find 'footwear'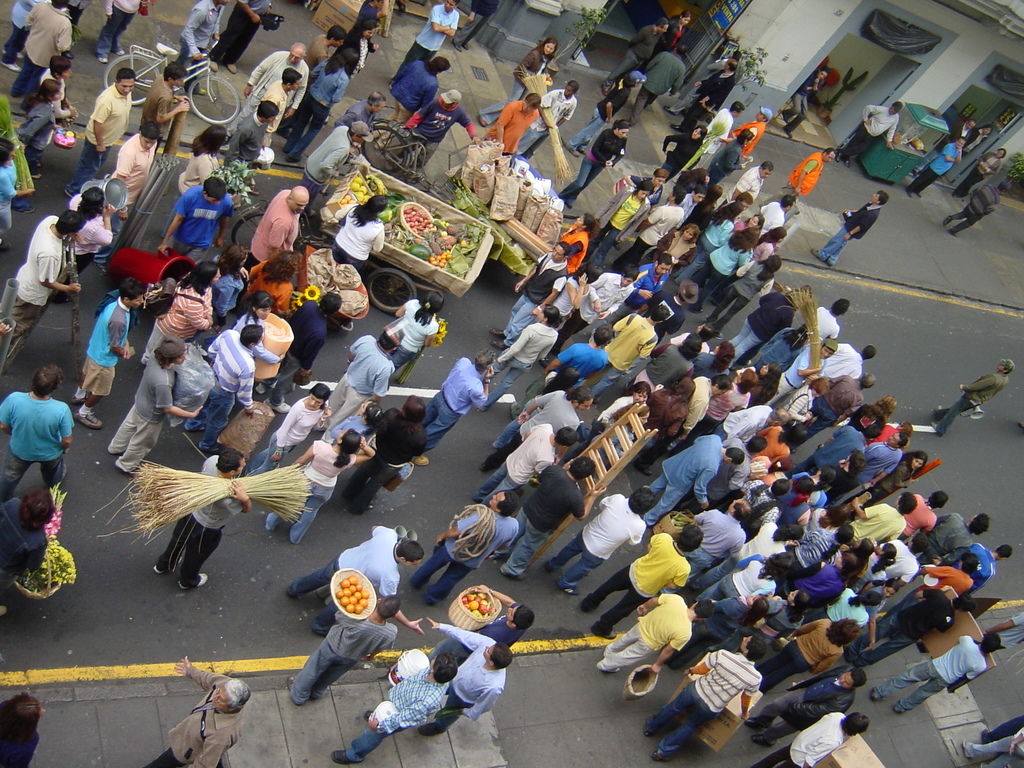
pyautogui.locateOnScreen(262, 400, 292, 413)
